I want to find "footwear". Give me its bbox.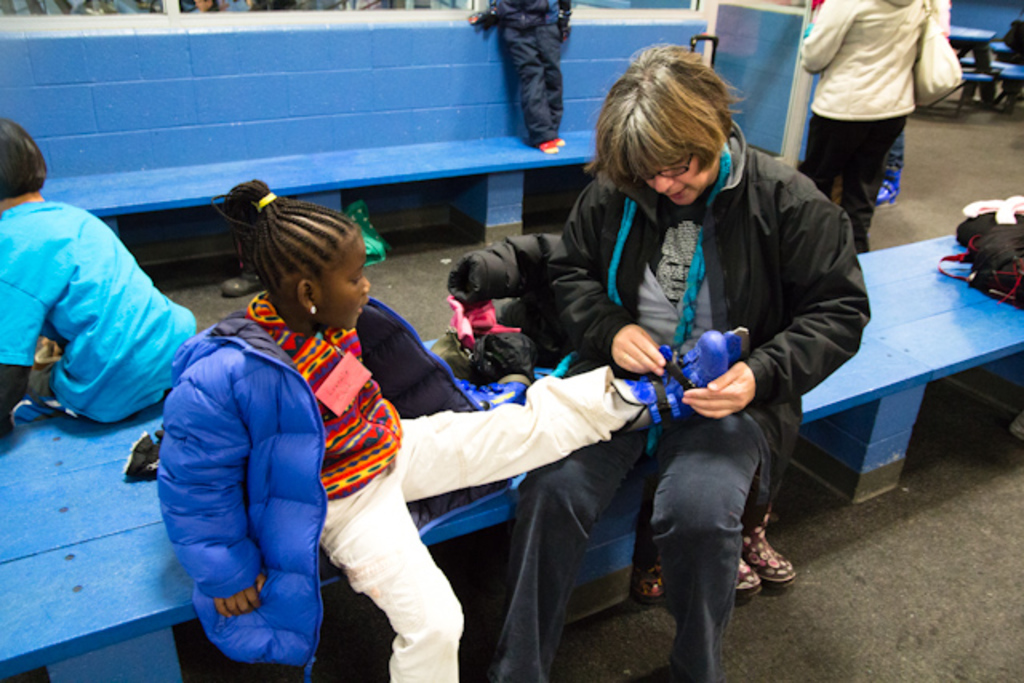
locate(870, 166, 899, 205).
